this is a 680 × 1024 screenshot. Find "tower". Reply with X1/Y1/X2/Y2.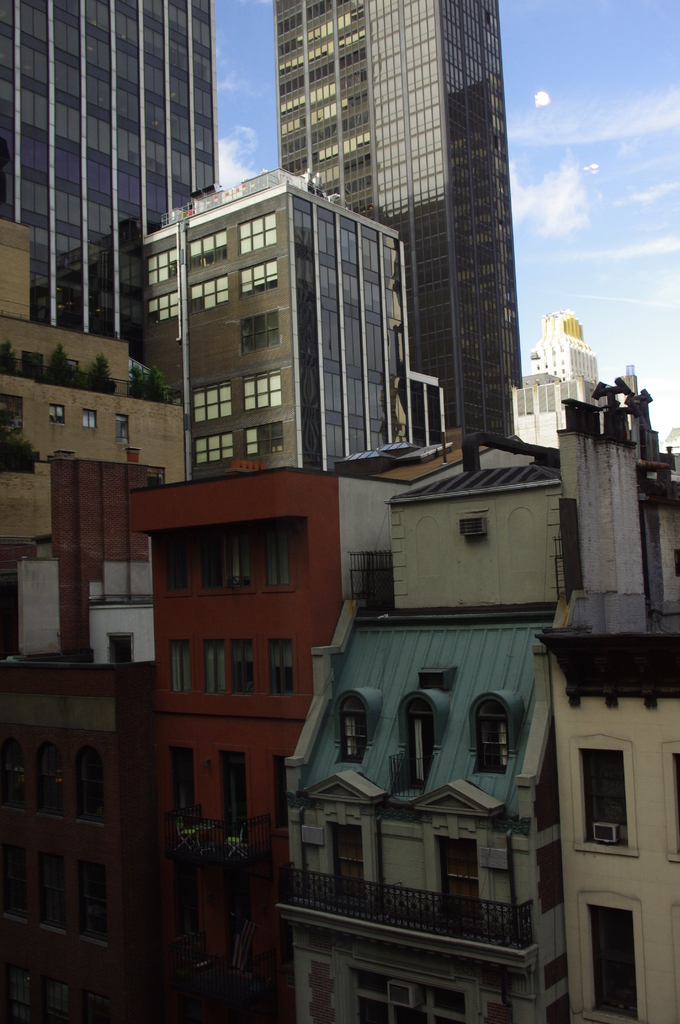
0/0/222/412.
